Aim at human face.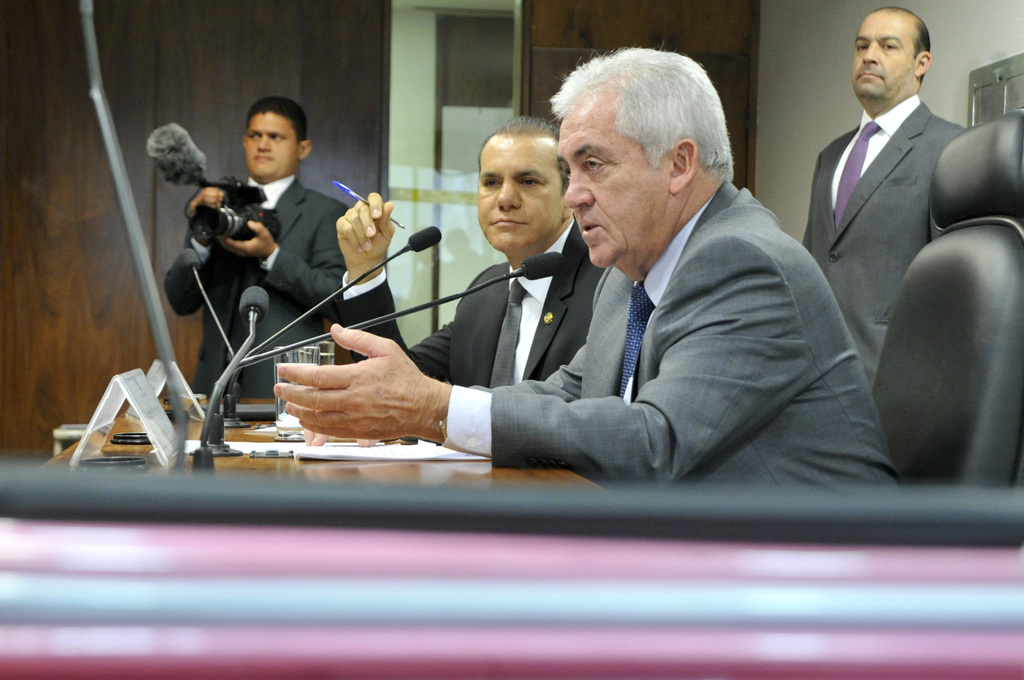
Aimed at bbox(243, 111, 291, 183).
